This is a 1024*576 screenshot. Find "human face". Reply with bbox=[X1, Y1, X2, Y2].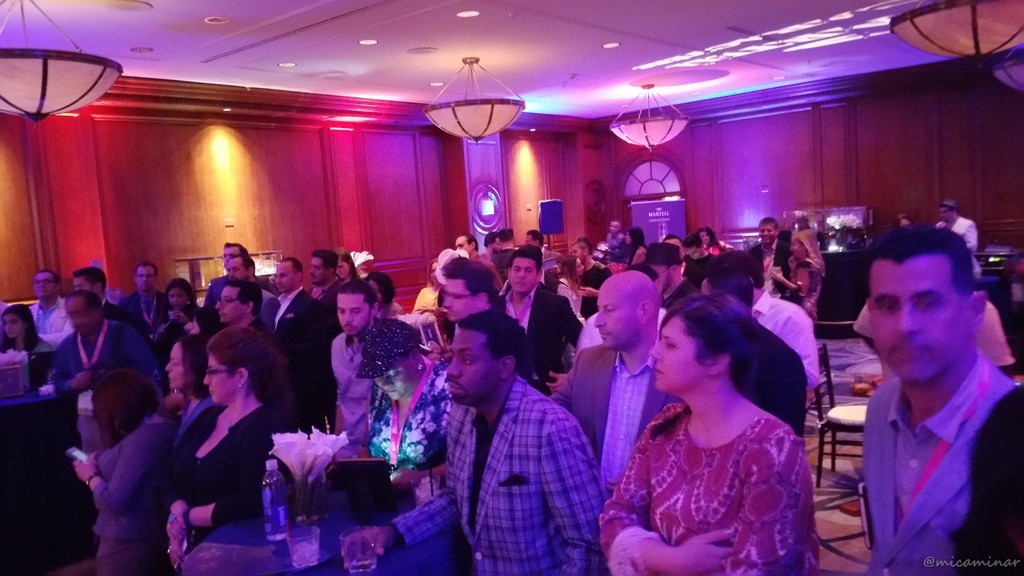
bbox=[701, 231, 713, 244].
